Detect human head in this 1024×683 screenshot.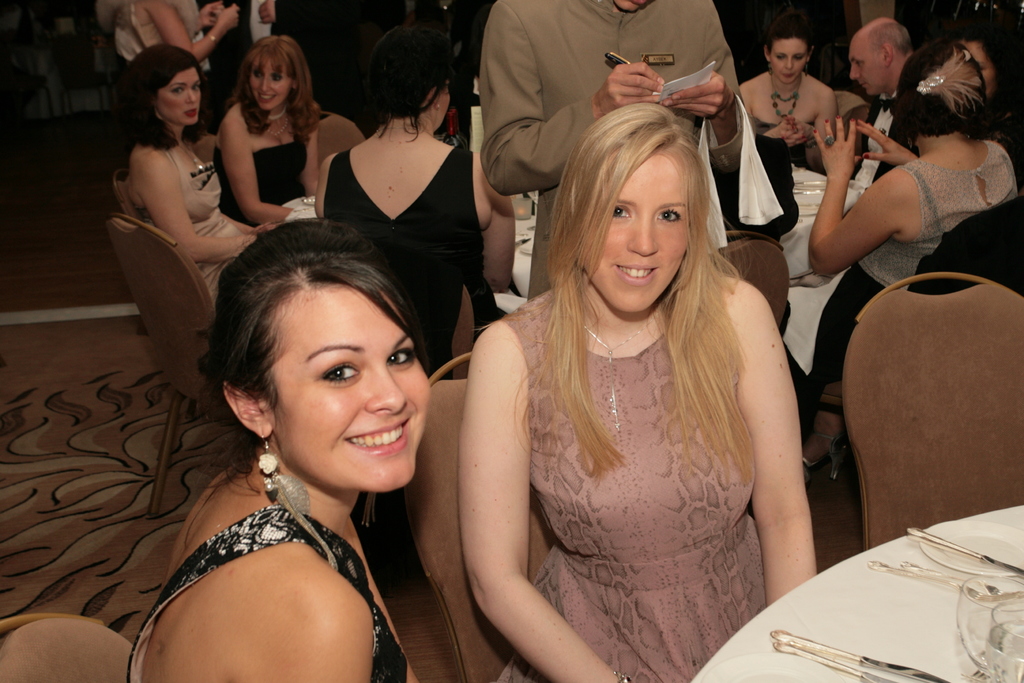
Detection: left=218, top=230, right=437, bottom=481.
